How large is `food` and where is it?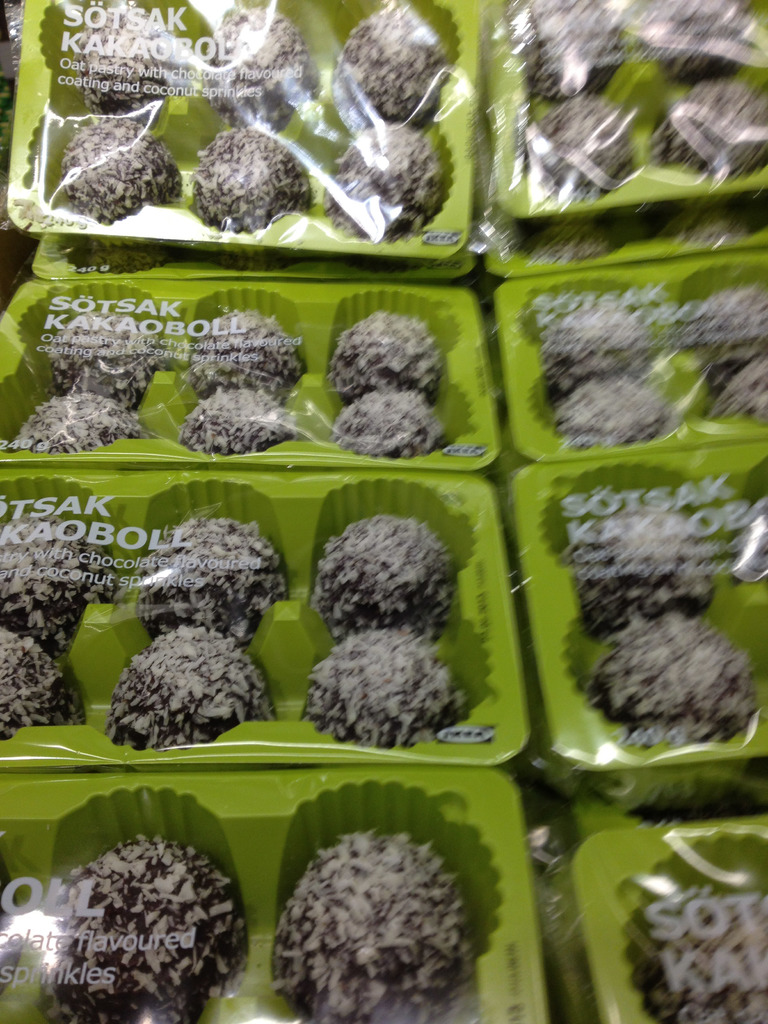
Bounding box: bbox=[0, 508, 114, 655].
